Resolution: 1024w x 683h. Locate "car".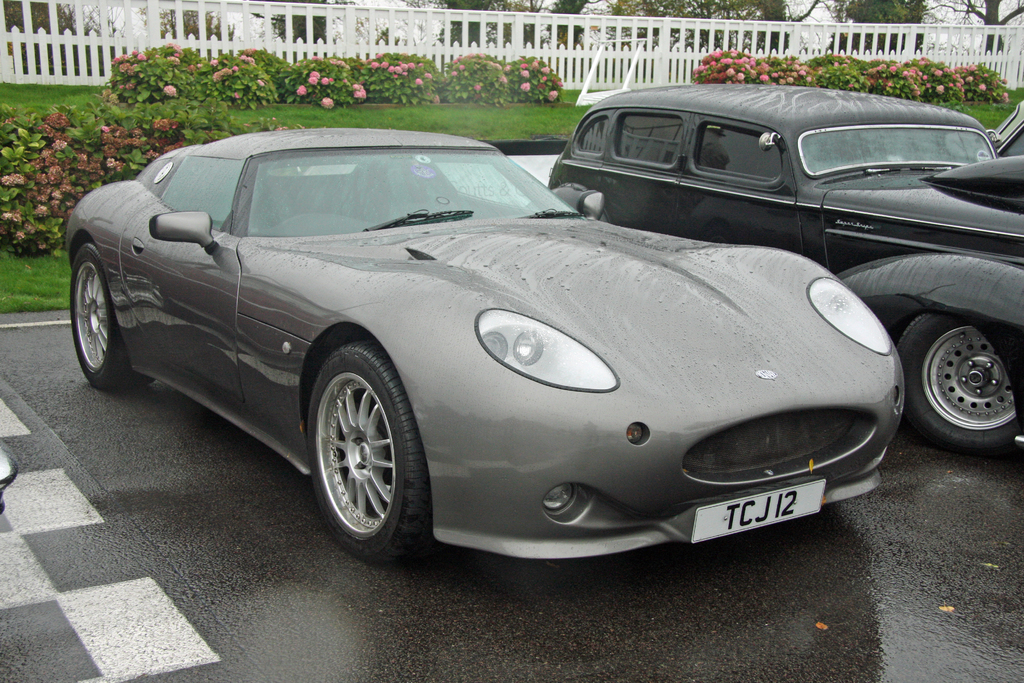
(x1=986, y1=89, x2=1023, y2=163).
